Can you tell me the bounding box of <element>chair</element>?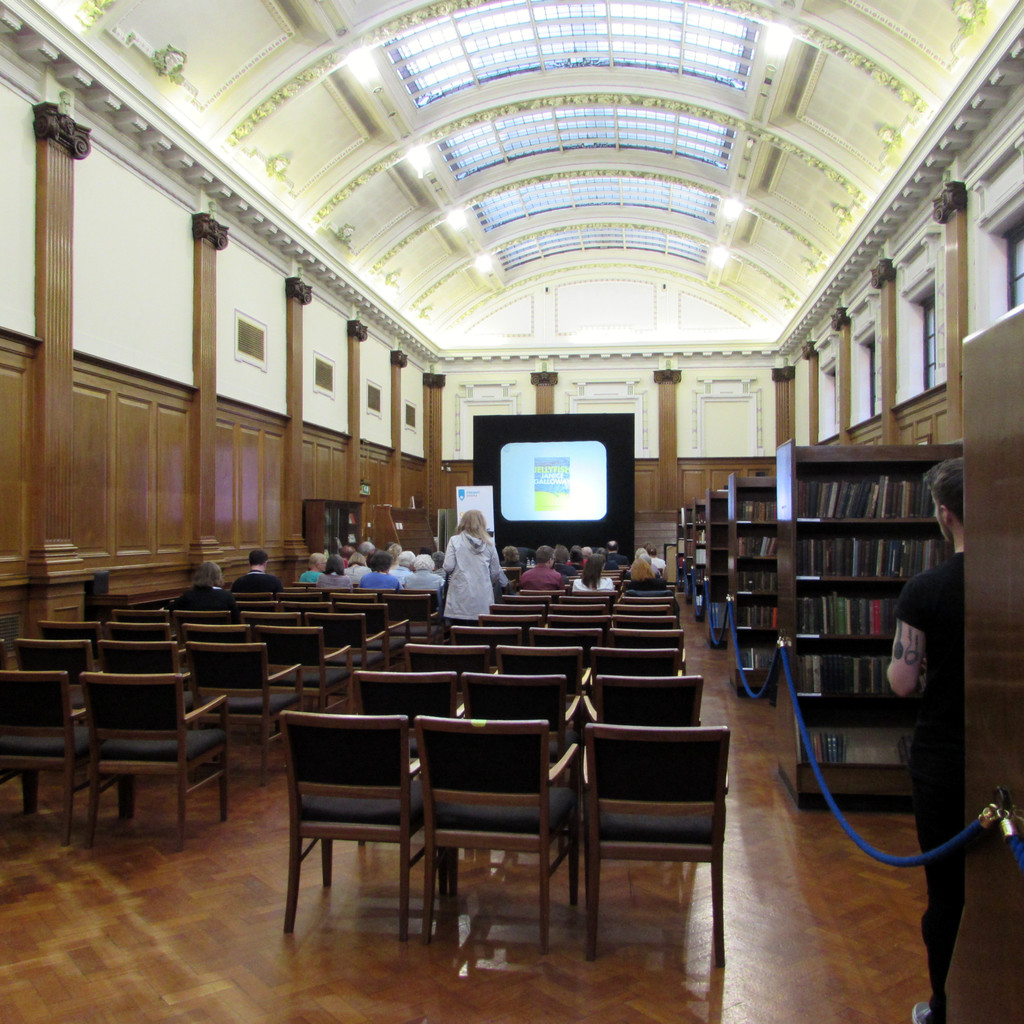
285/602/328/603.
